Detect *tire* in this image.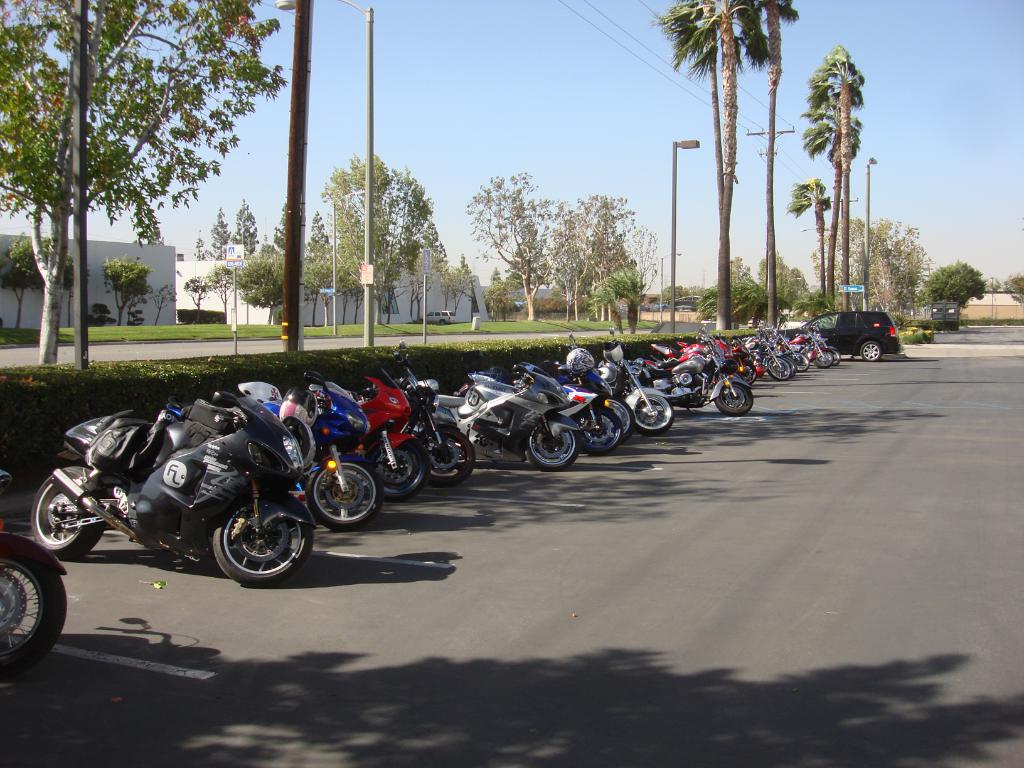
Detection: bbox=(813, 347, 832, 367).
